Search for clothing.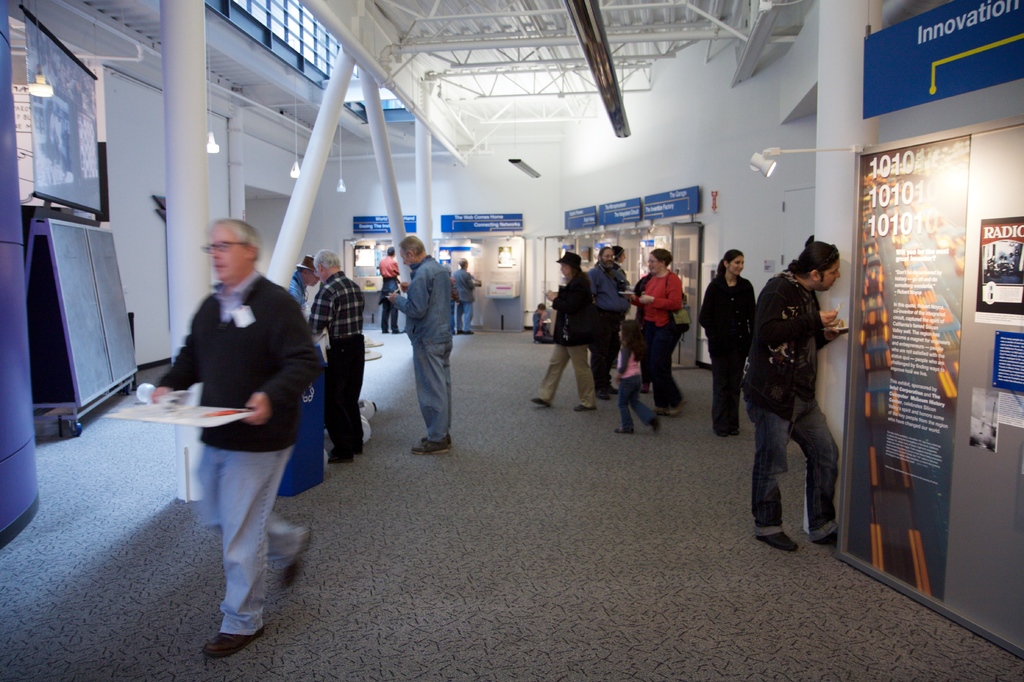
Found at bbox=[633, 269, 683, 410].
